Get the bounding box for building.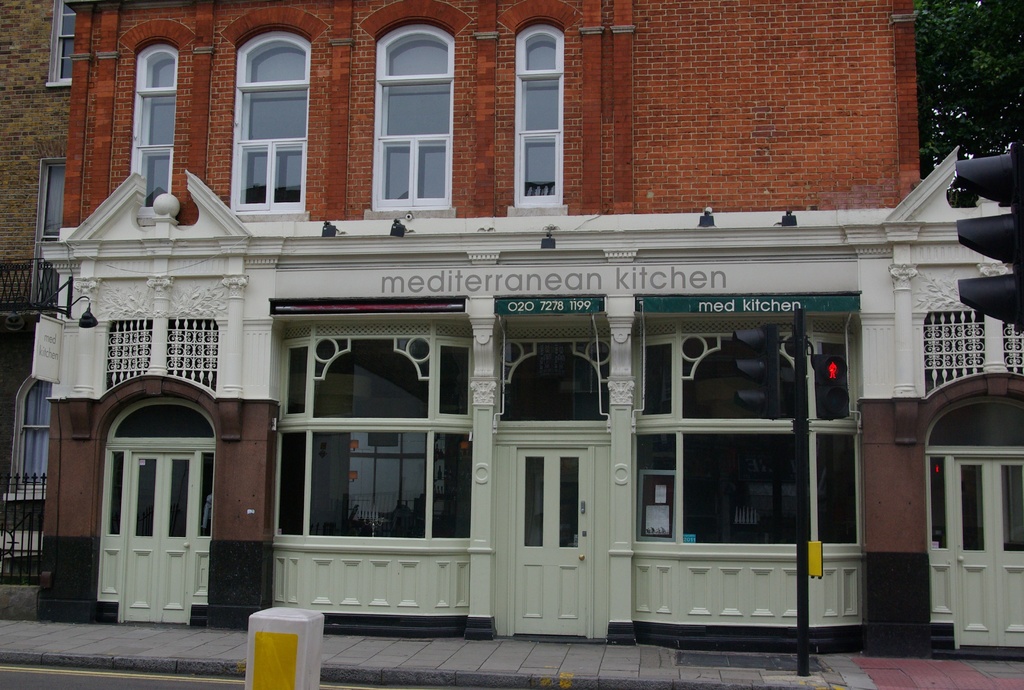
pyautogui.locateOnScreen(0, 0, 76, 529).
